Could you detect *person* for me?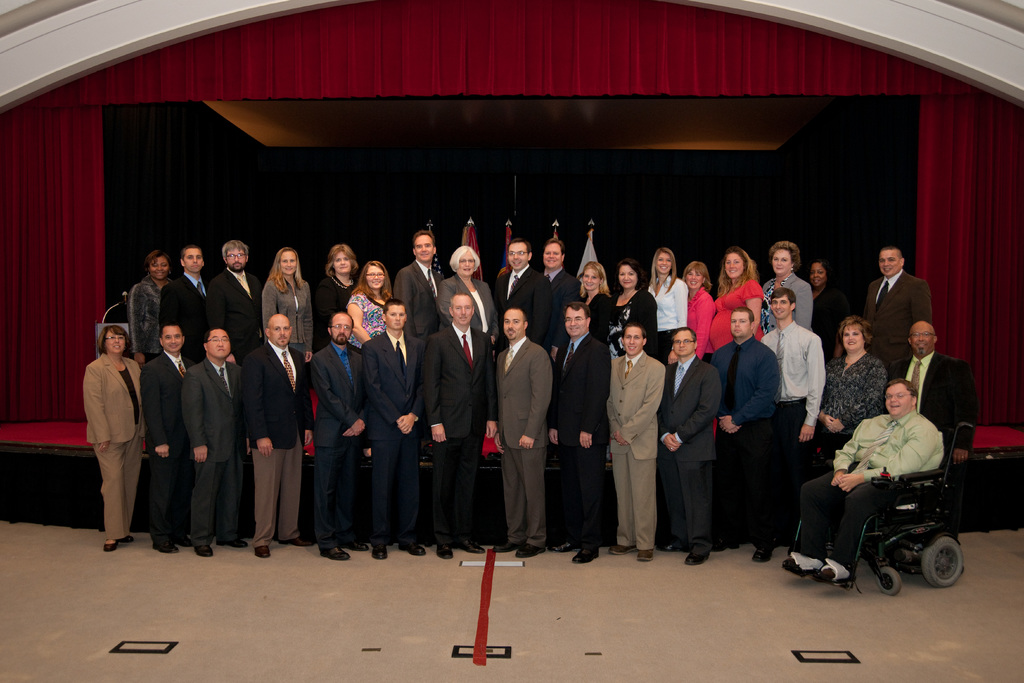
Detection result: left=550, top=292, right=612, bottom=567.
